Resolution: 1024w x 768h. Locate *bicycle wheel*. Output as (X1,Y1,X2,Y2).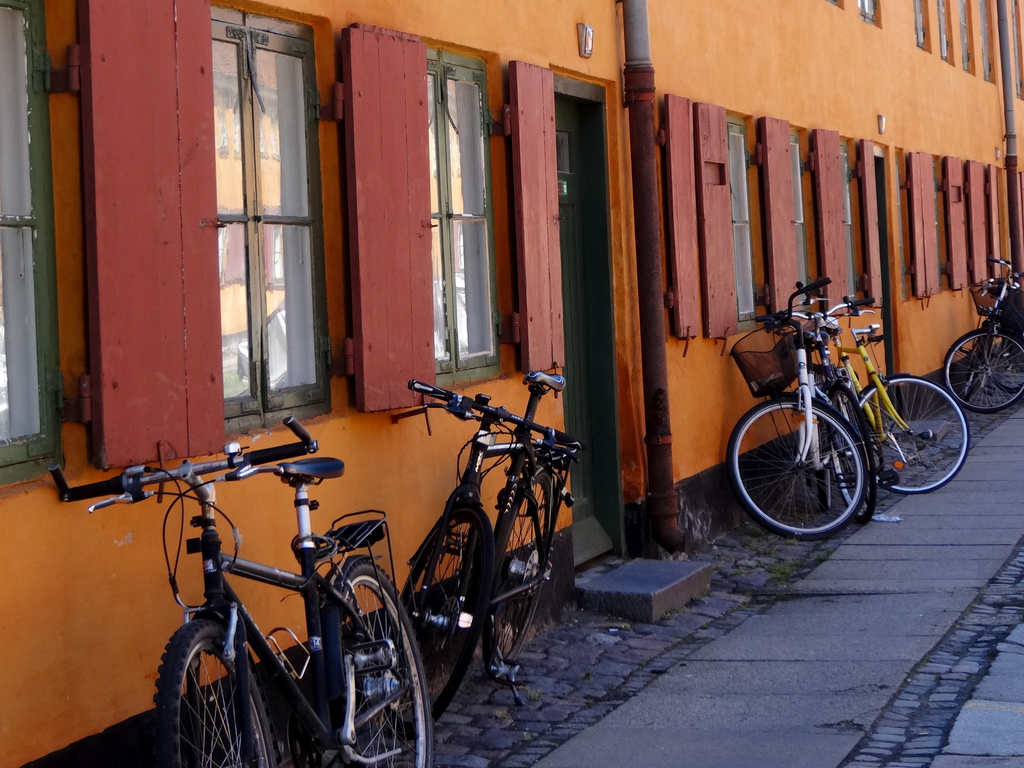
(154,611,289,767).
